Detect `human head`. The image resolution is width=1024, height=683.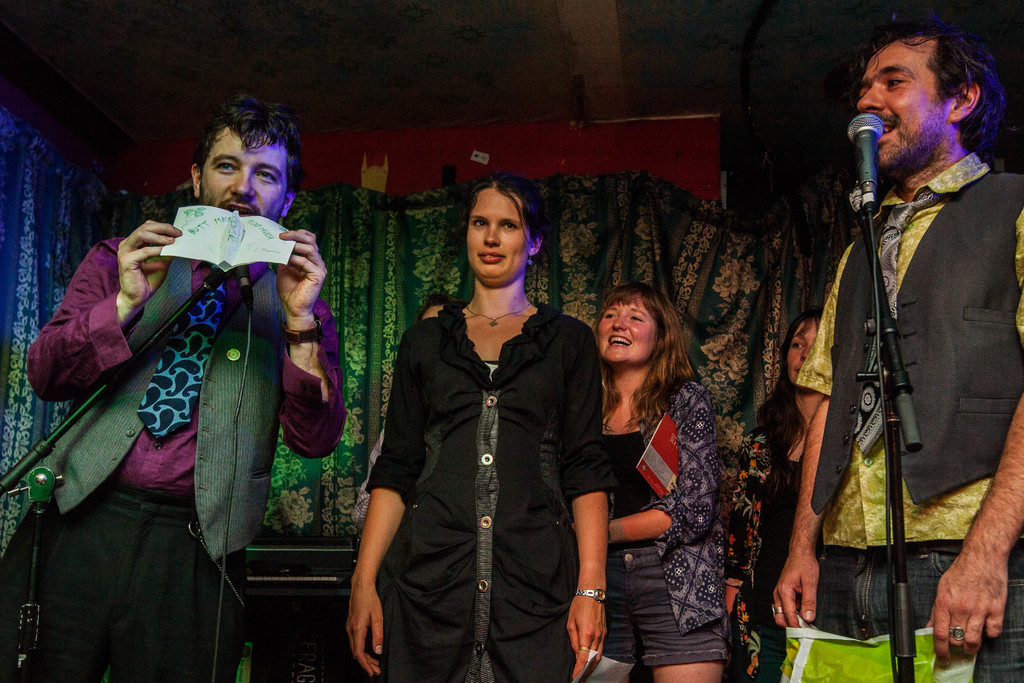
pyautogui.locateOnScreen(449, 173, 548, 283).
